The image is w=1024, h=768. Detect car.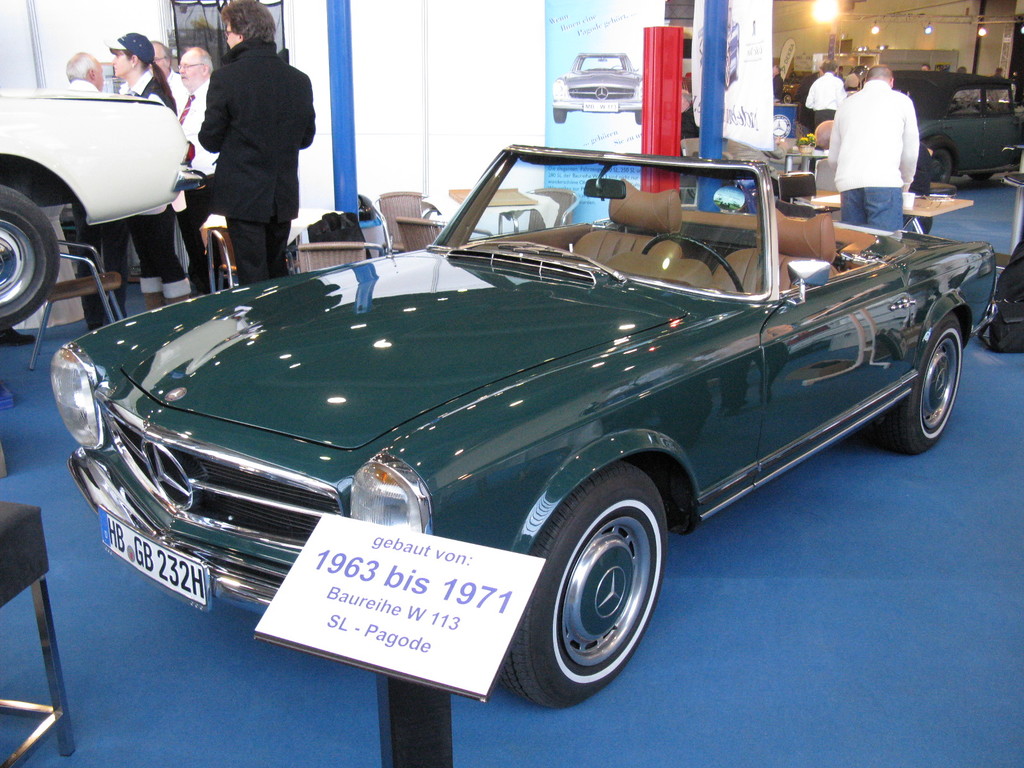
Detection: Rect(860, 67, 1023, 184).
